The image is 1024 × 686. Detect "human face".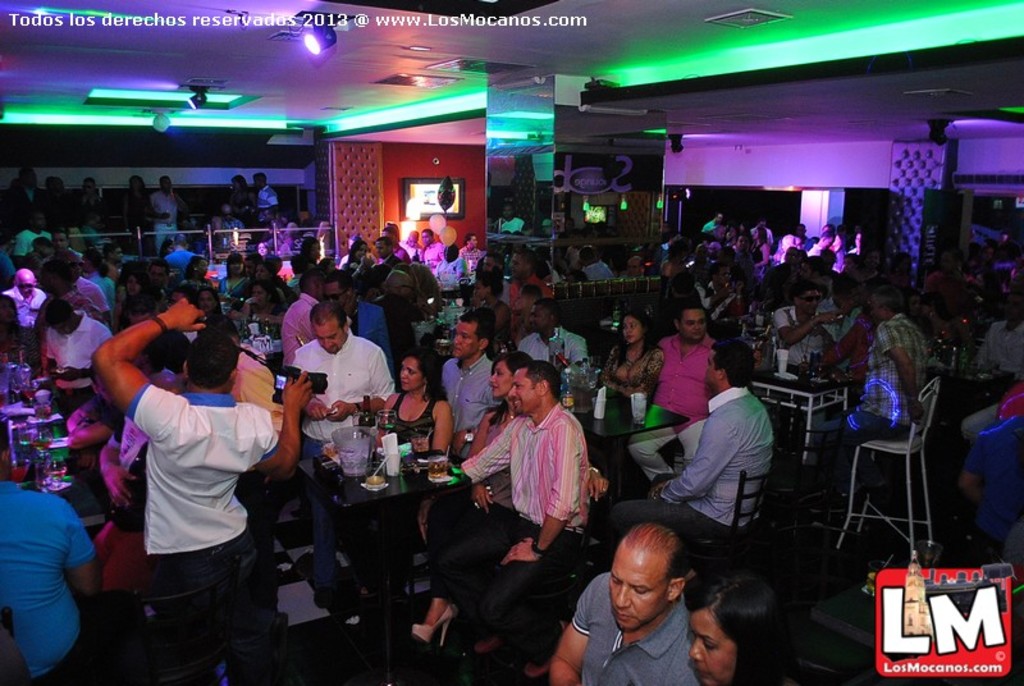
Detection: <box>12,275,37,299</box>.
